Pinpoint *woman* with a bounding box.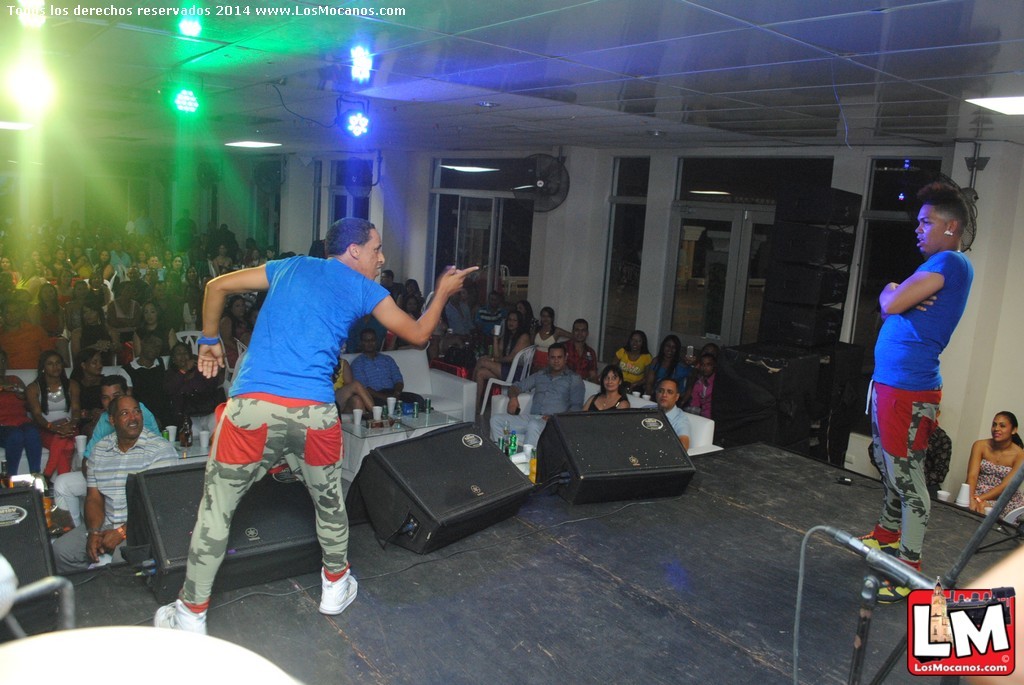
(x1=388, y1=294, x2=429, y2=356).
